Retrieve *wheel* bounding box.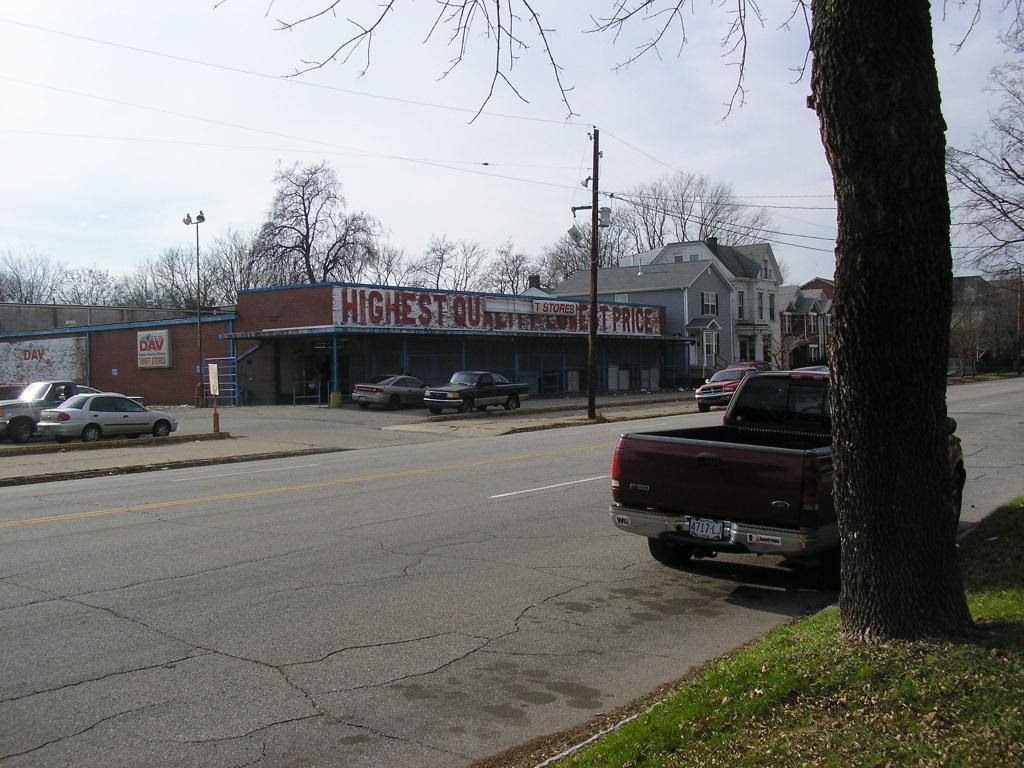
Bounding box: [x1=79, y1=424, x2=102, y2=444].
